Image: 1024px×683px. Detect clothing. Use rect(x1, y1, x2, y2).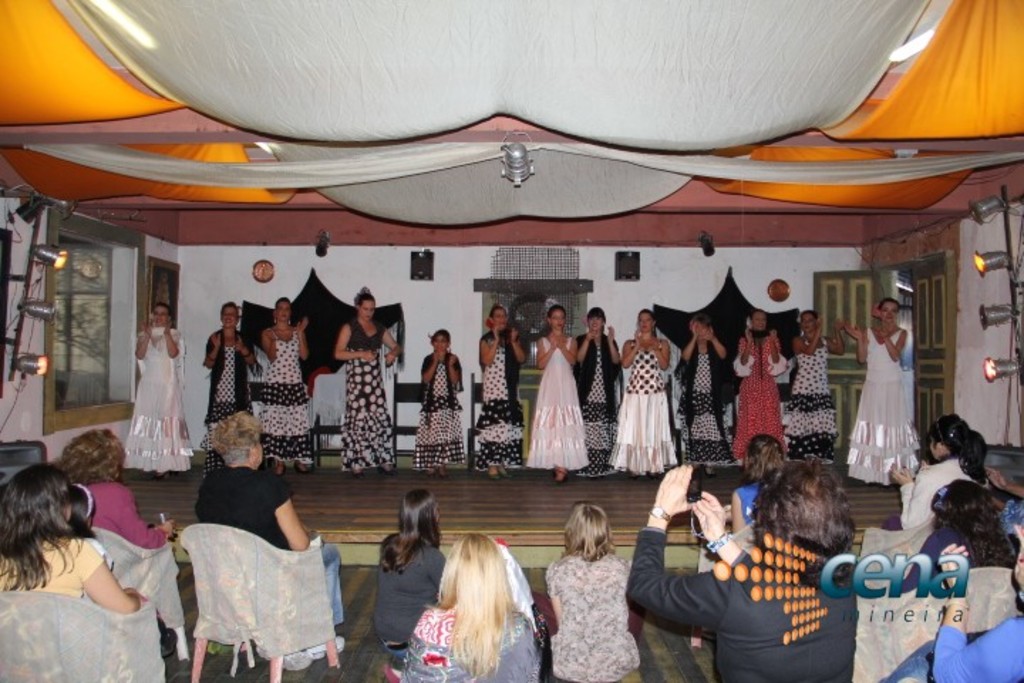
rect(0, 531, 192, 682).
